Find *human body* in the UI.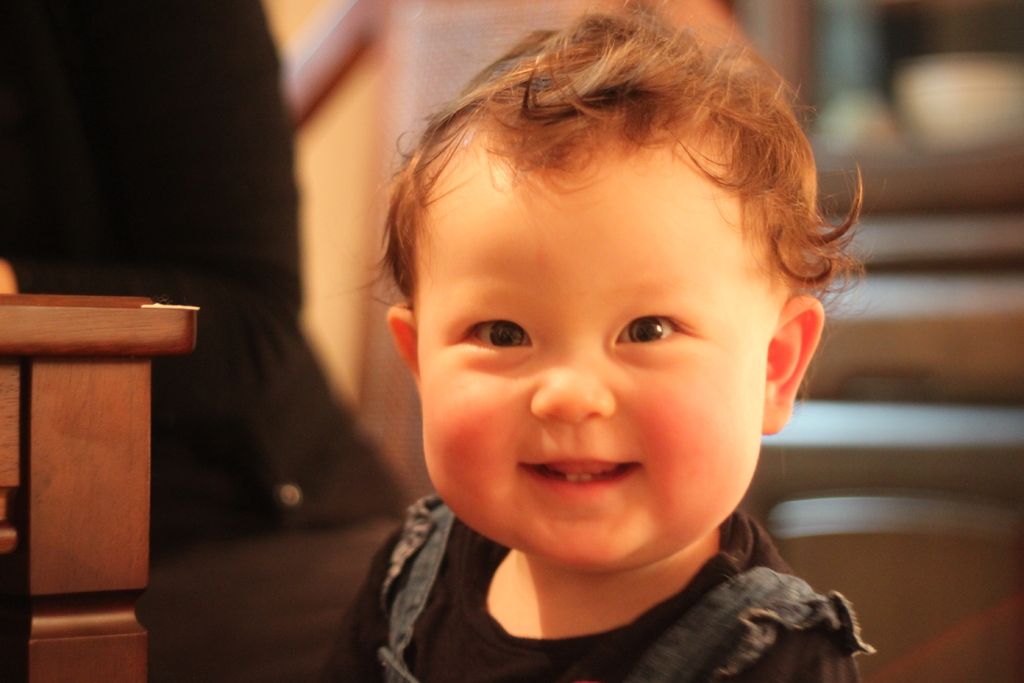
UI element at {"x1": 262, "y1": 1, "x2": 884, "y2": 682}.
